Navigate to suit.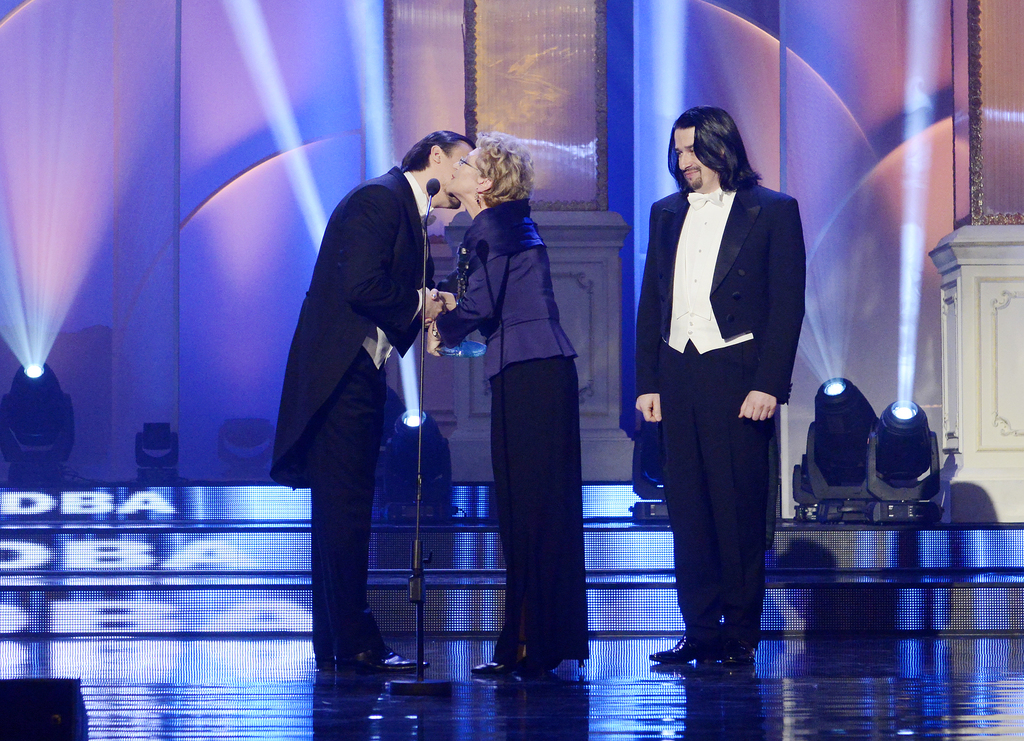
Navigation target: <region>629, 128, 804, 665</region>.
